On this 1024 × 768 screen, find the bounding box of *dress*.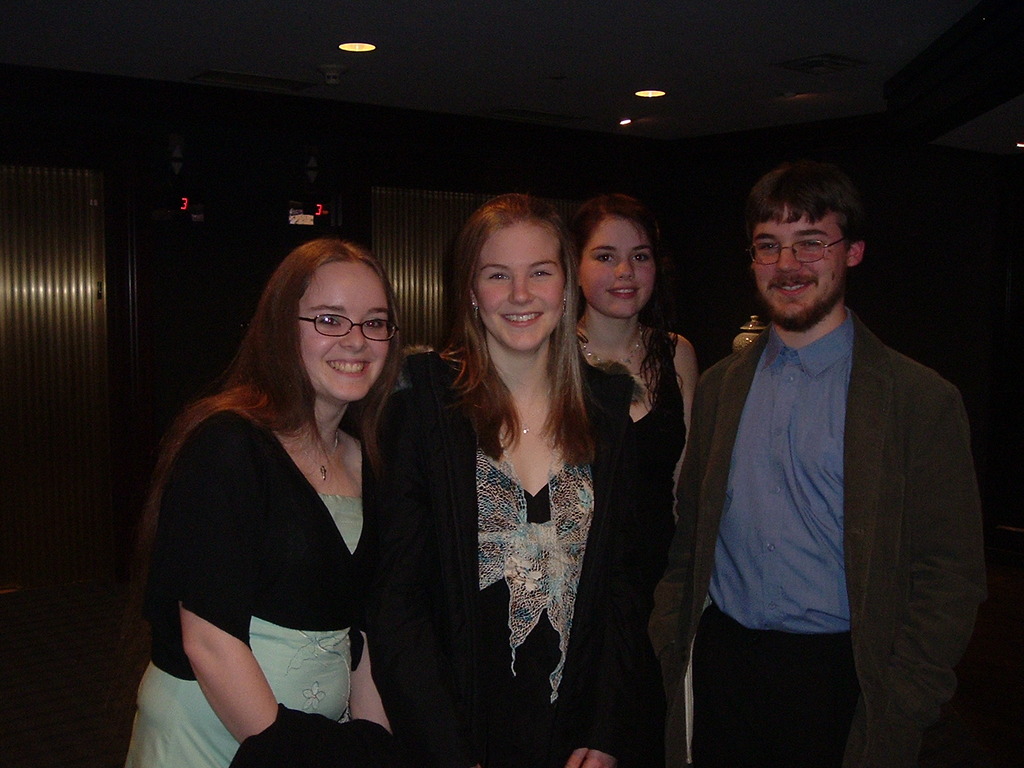
Bounding box: select_region(122, 408, 369, 767).
